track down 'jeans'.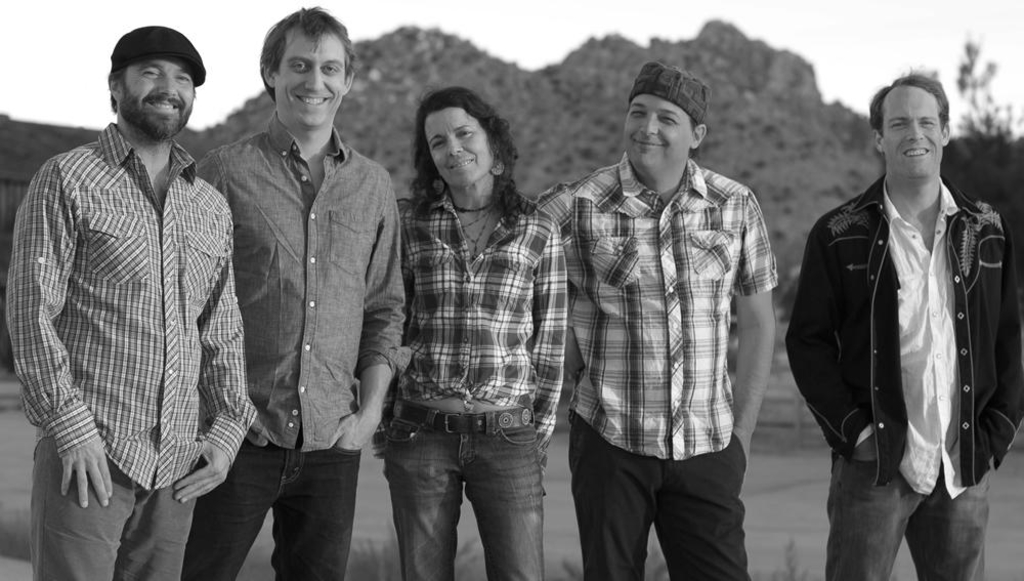
Tracked to 821,445,994,580.
